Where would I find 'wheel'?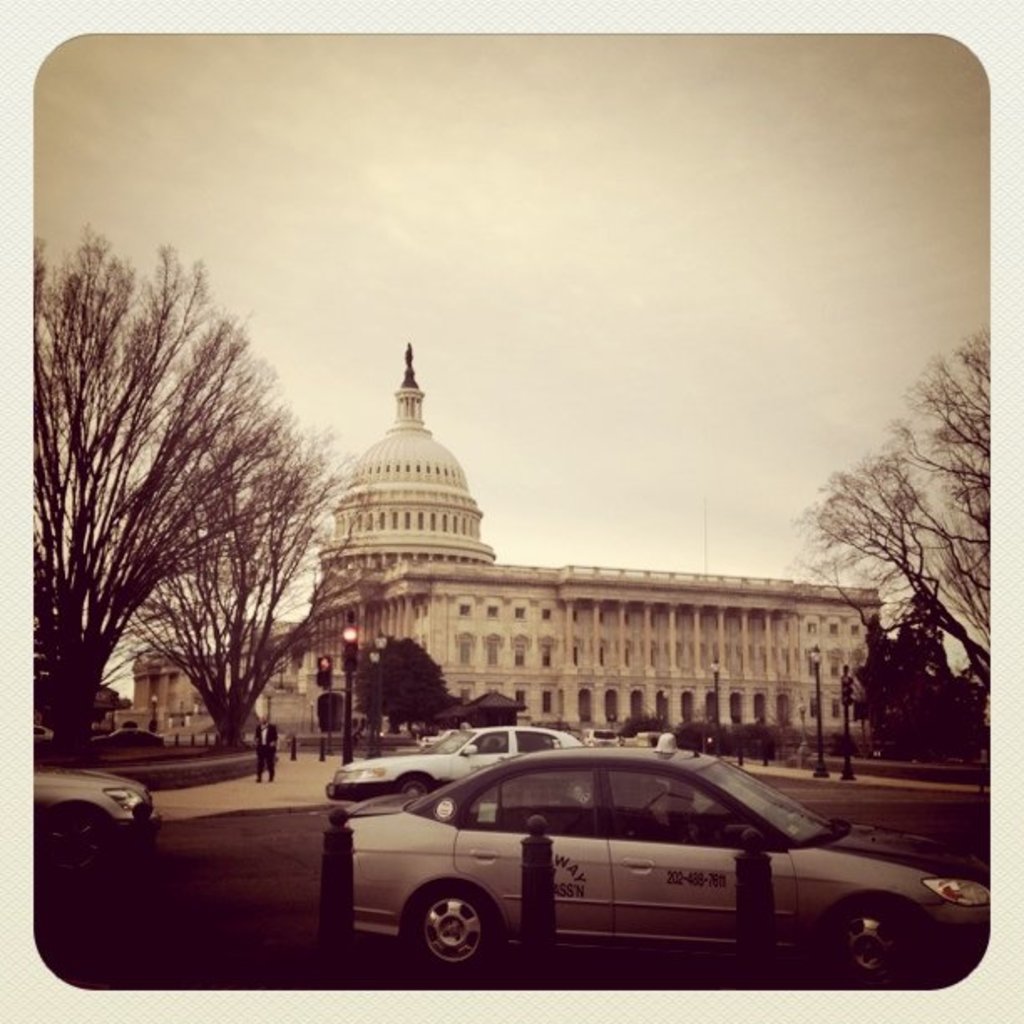
At <bbox>54, 803, 109, 875</bbox>.
